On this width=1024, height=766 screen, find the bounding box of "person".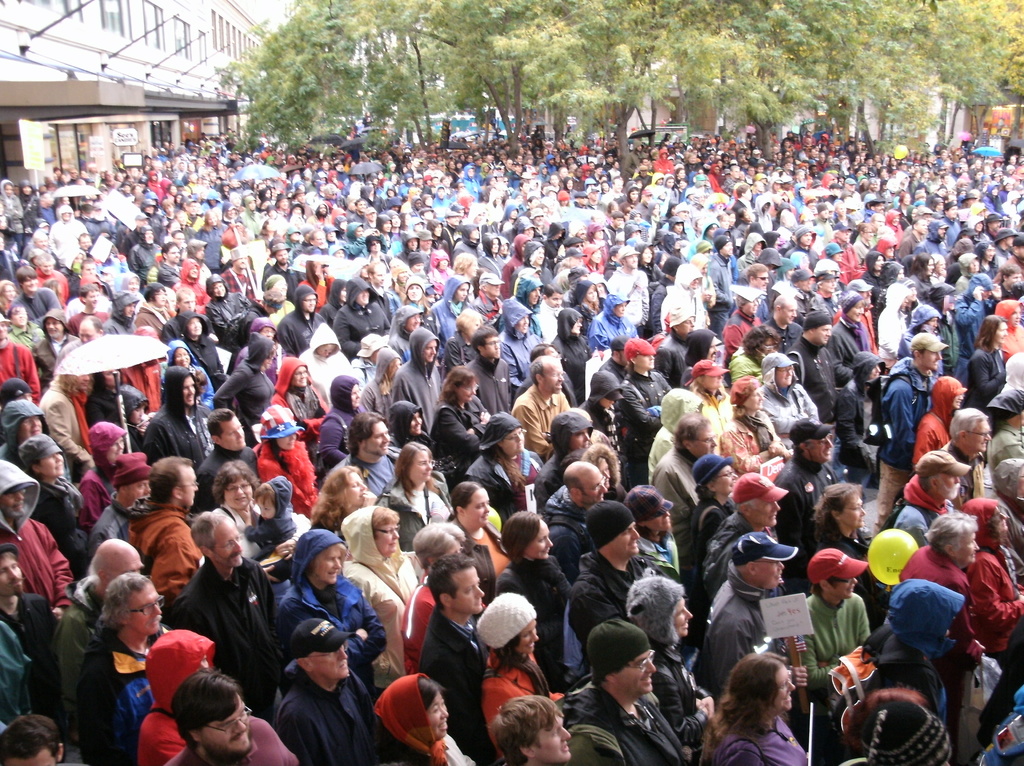
Bounding box: box(77, 573, 174, 757).
